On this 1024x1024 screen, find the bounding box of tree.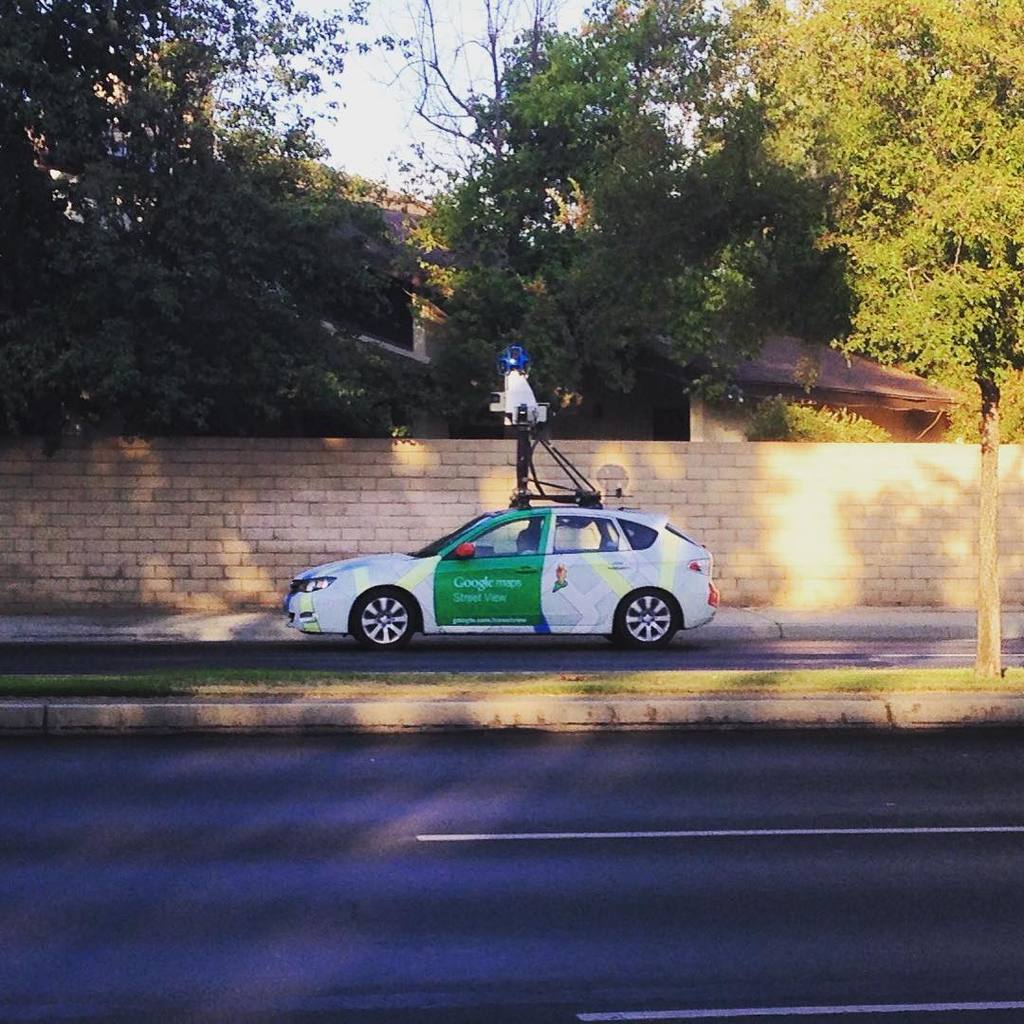
Bounding box: <box>430,8,866,438</box>.
